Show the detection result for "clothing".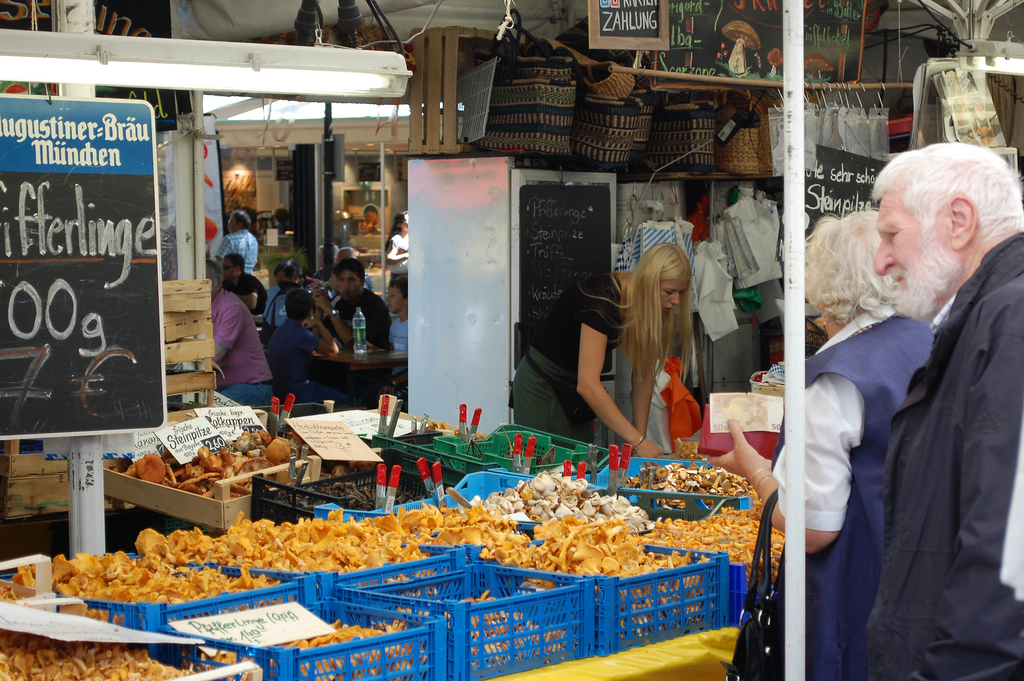
BBox(319, 268, 403, 349).
